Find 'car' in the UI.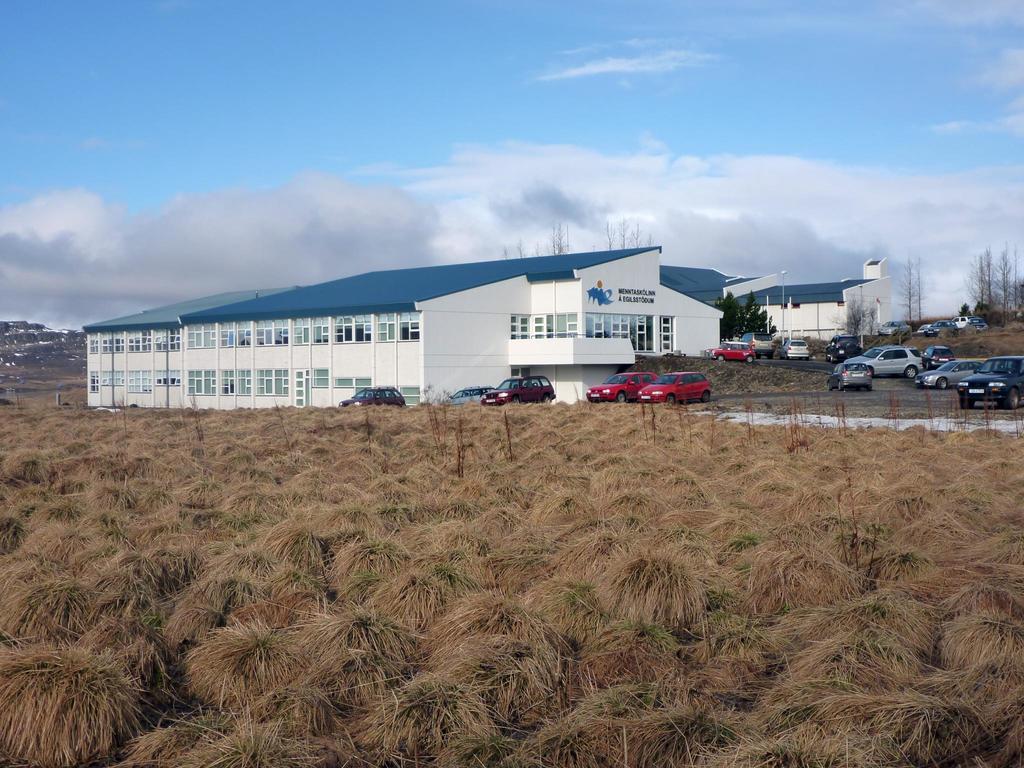
UI element at (337,387,408,407).
